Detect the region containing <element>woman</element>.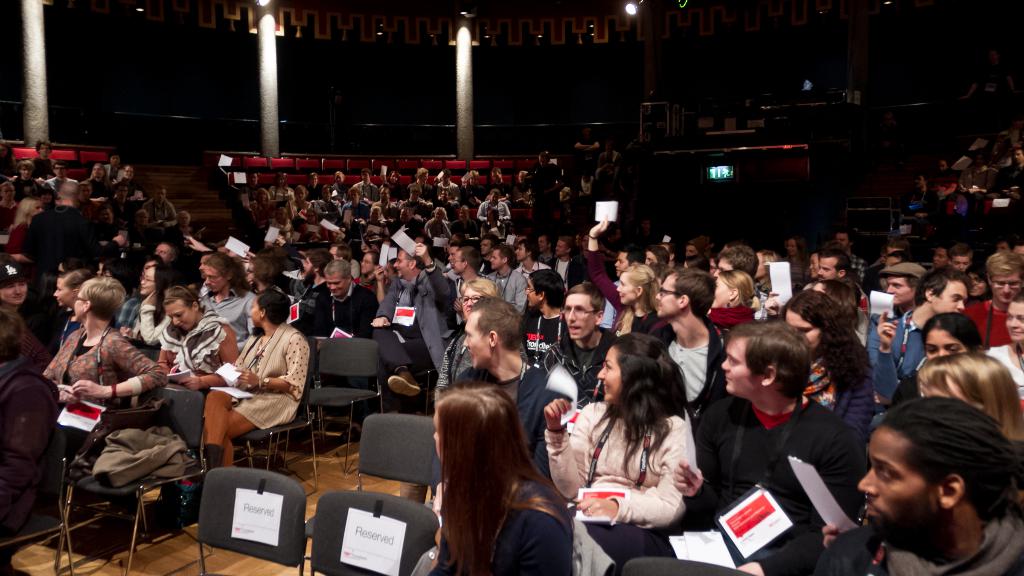
(left=424, top=388, right=576, bottom=575).
